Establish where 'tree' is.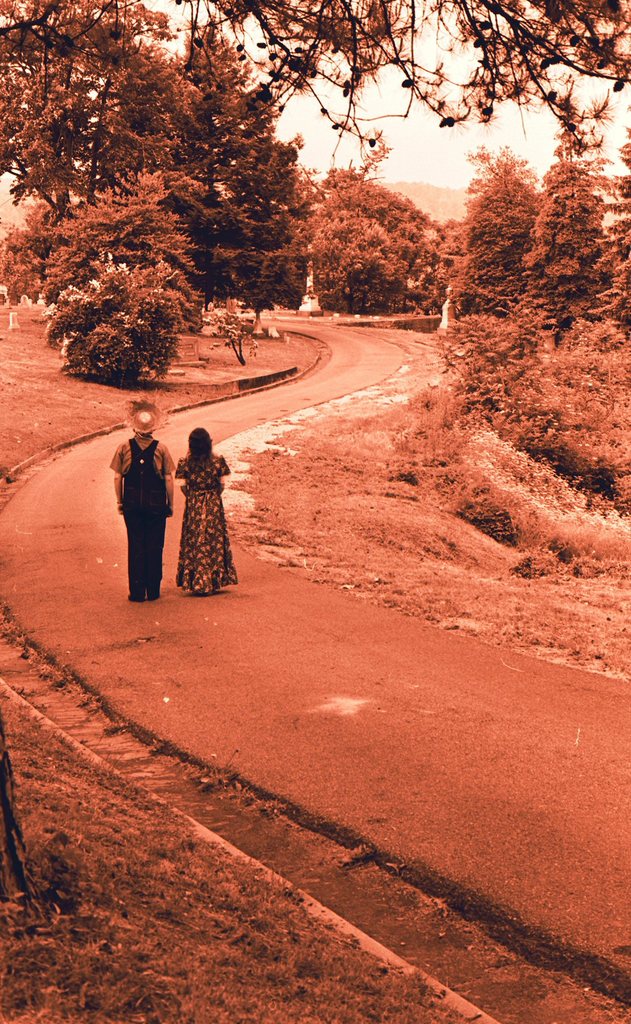
Established at bbox(436, 221, 477, 287).
